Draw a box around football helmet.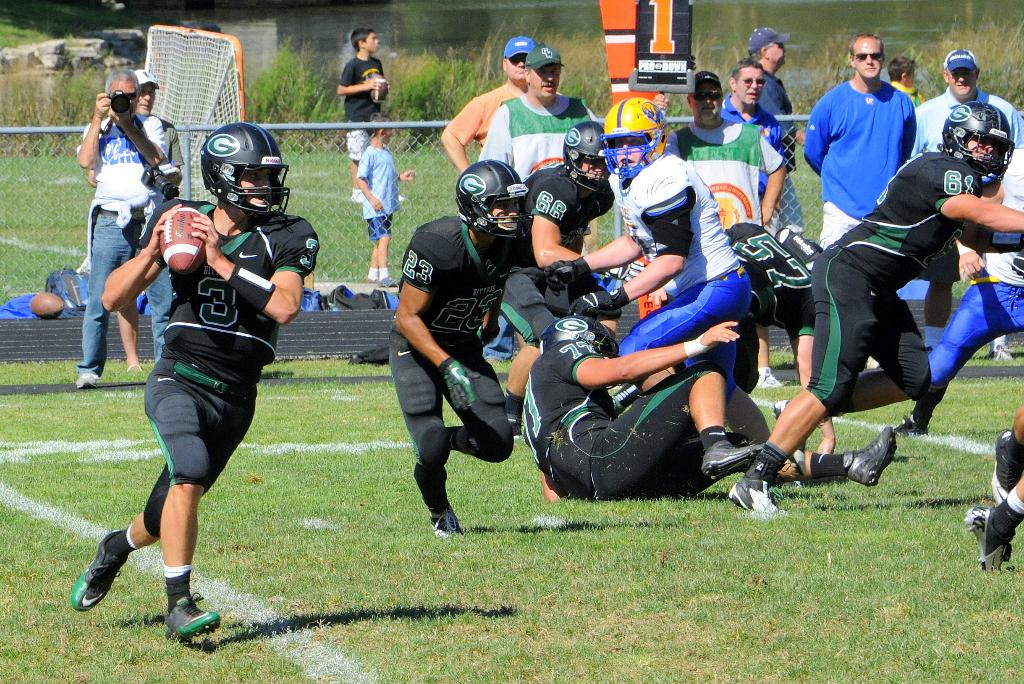
detection(604, 96, 669, 183).
